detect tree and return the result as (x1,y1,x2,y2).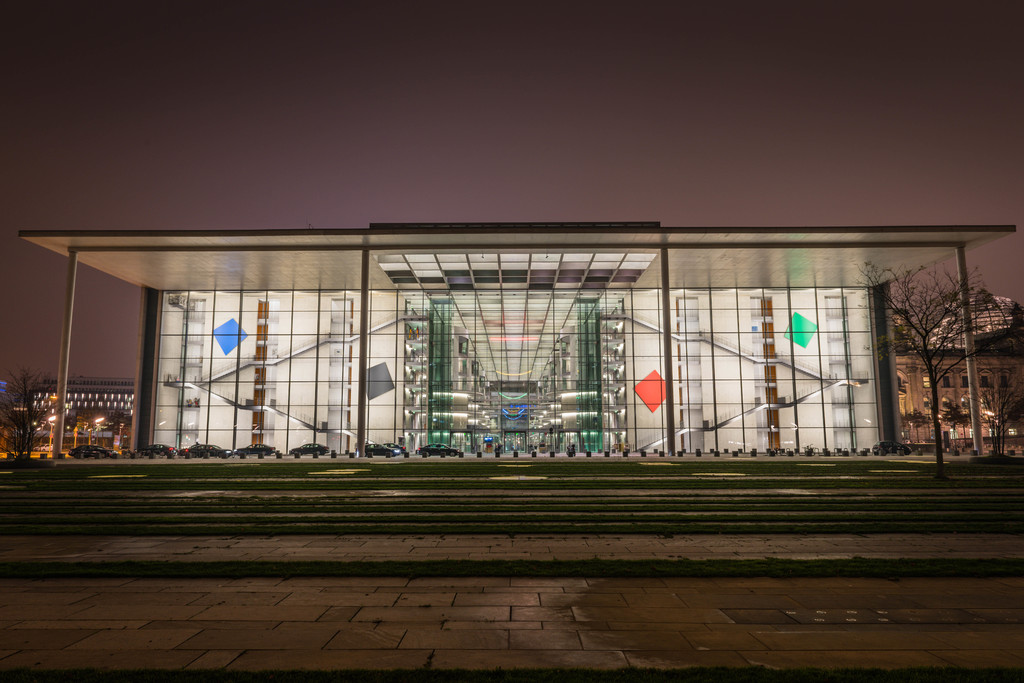
(940,401,973,459).
